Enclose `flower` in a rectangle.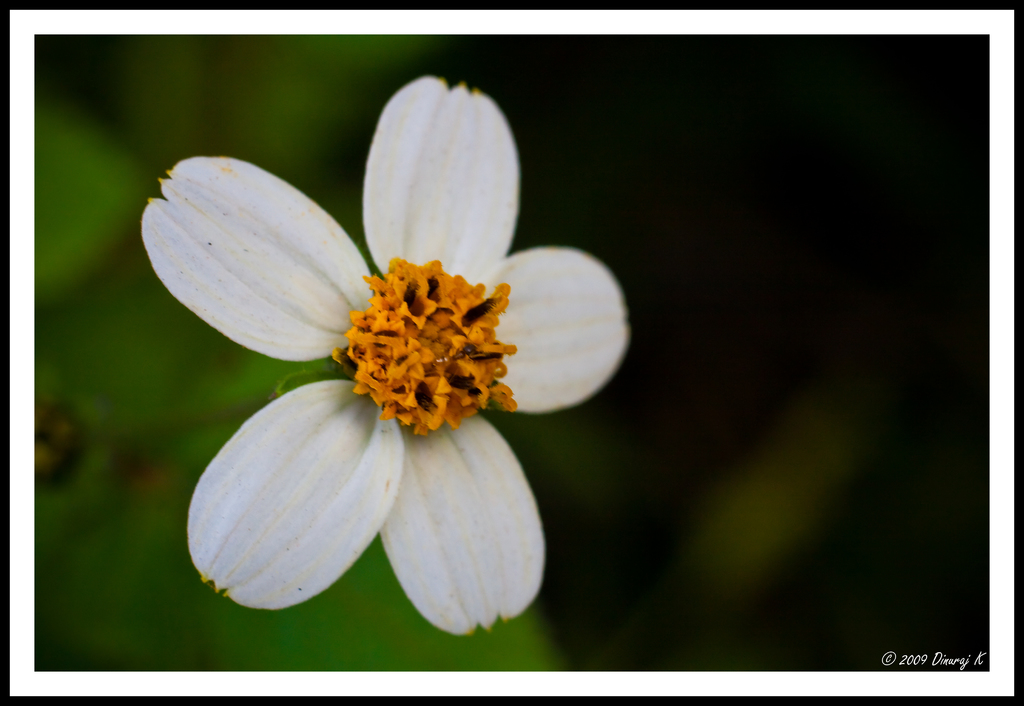
l=154, t=67, r=566, b=659.
